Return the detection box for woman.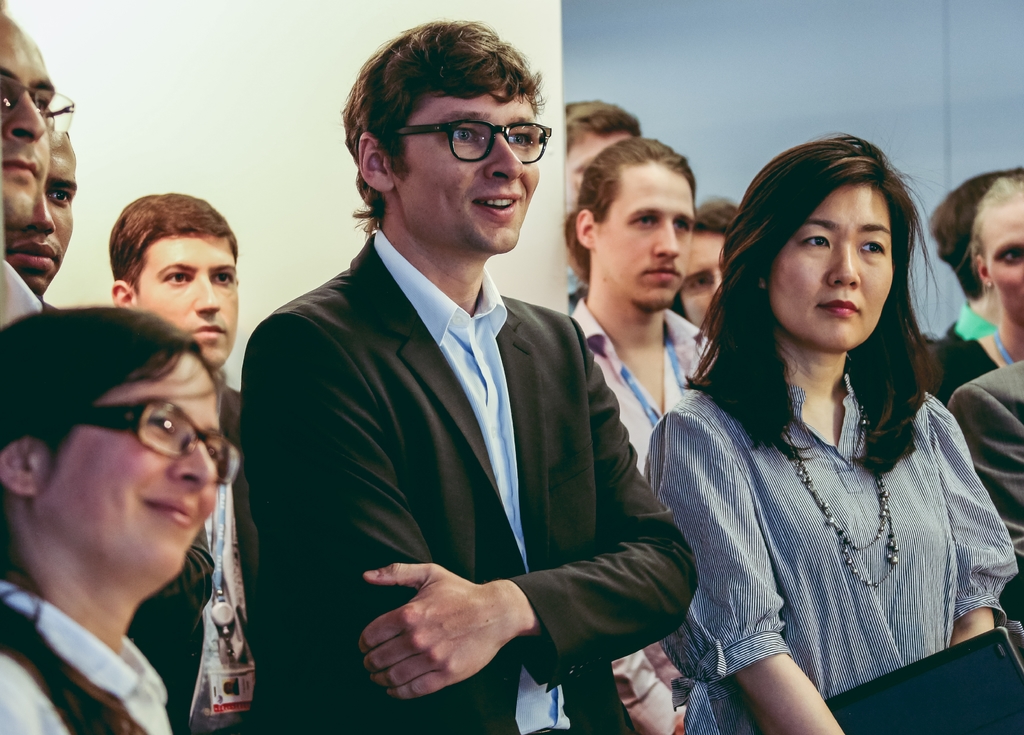
region(949, 170, 1023, 607).
